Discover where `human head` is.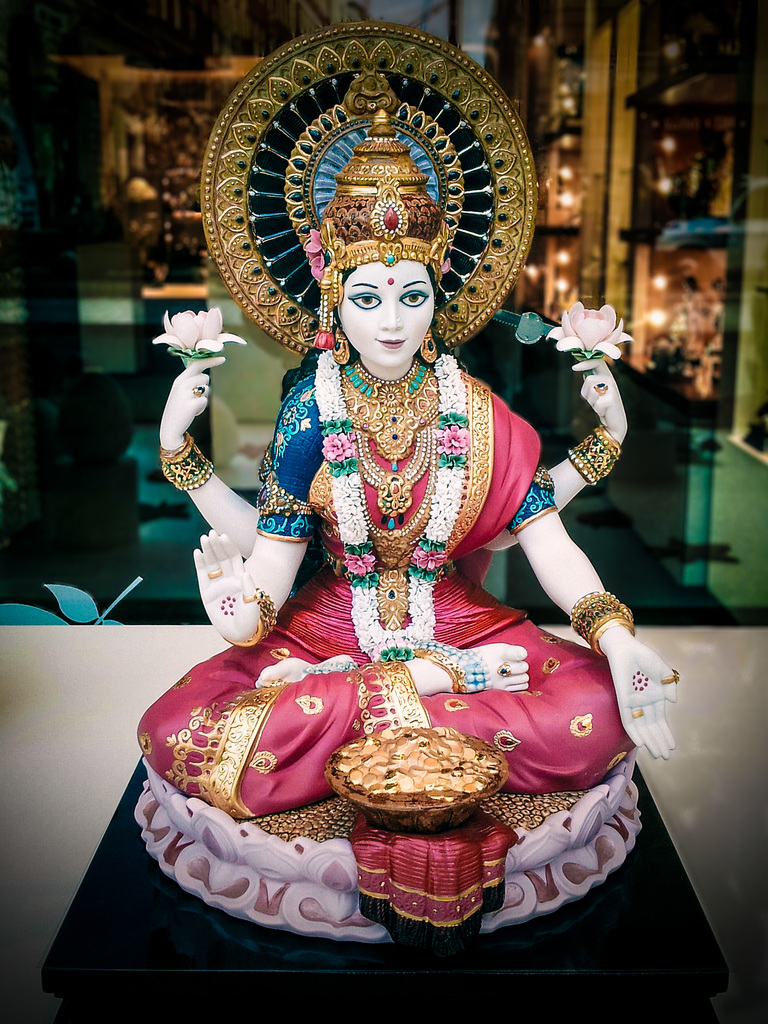
Discovered at x1=328, y1=250, x2=442, y2=365.
